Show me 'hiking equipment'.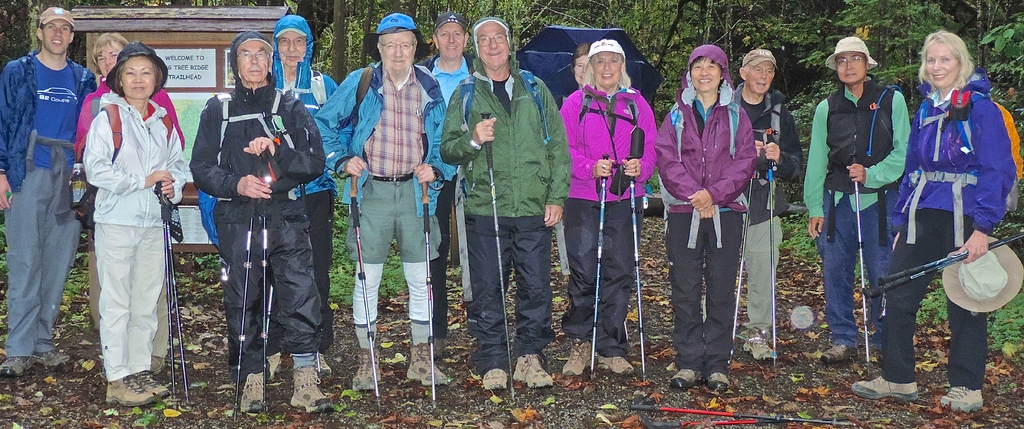
'hiking equipment' is here: locate(168, 191, 196, 414).
